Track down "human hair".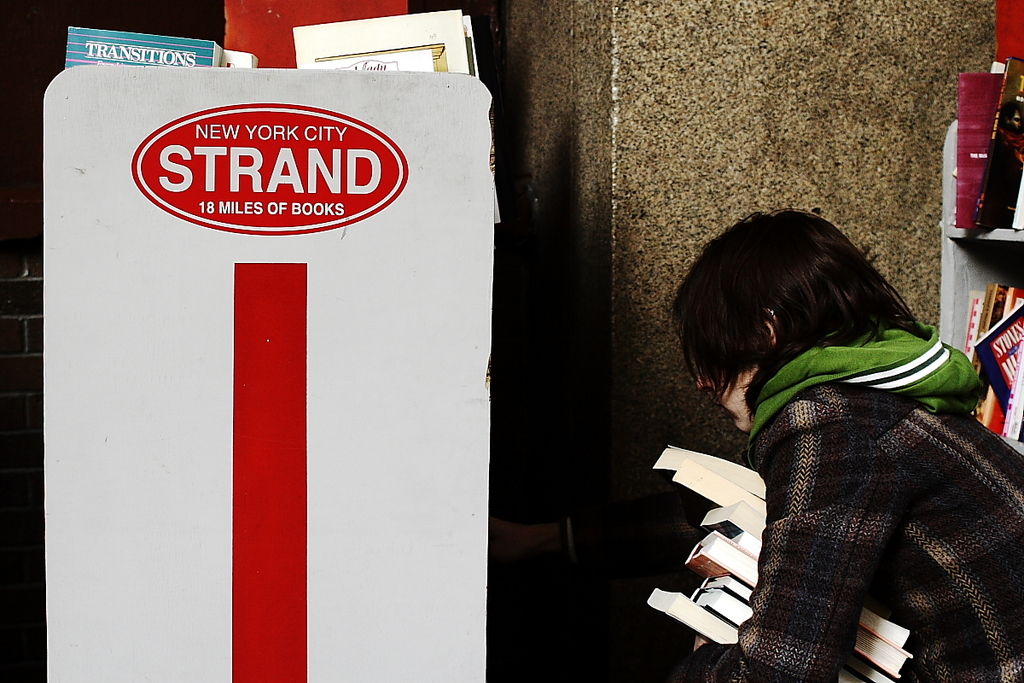
Tracked to [693, 203, 911, 388].
